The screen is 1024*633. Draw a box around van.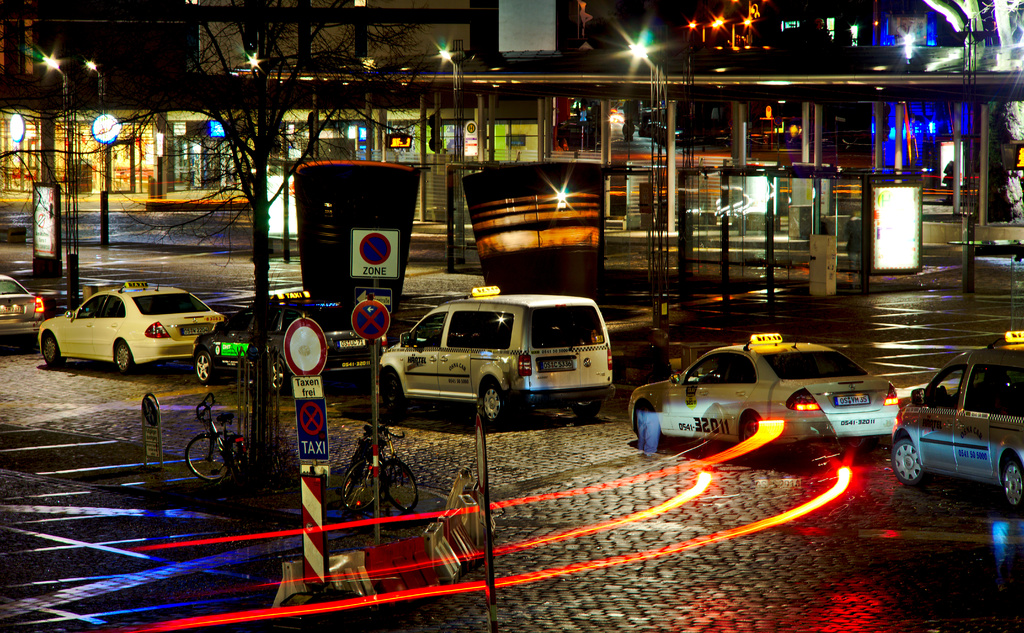
BBox(370, 289, 624, 429).
